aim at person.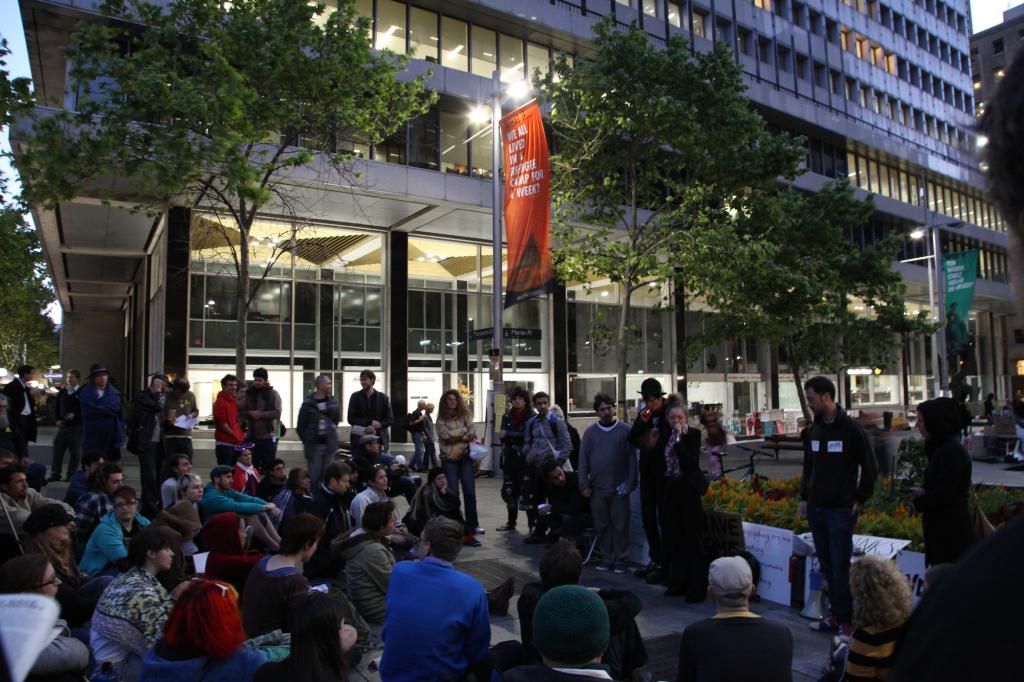
Aimed at 512 592 616 681.
